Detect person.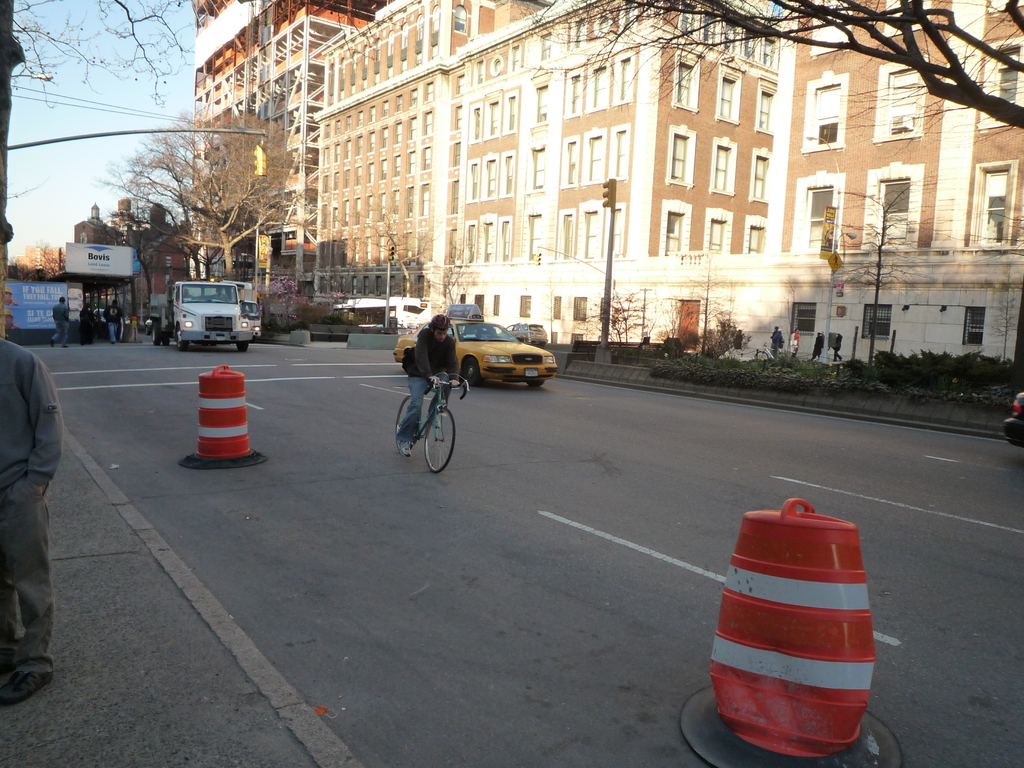
Detected at l=0, t=332, r=63, b=703.
